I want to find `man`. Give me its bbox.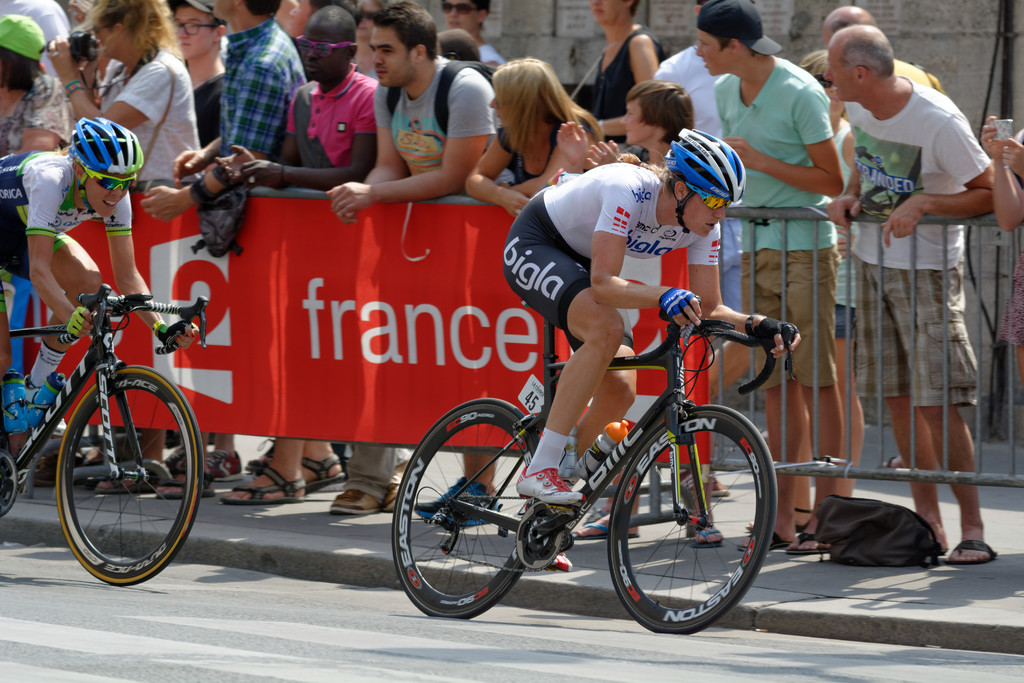
x1=833, y1=9, x2=1004, y2=557.
